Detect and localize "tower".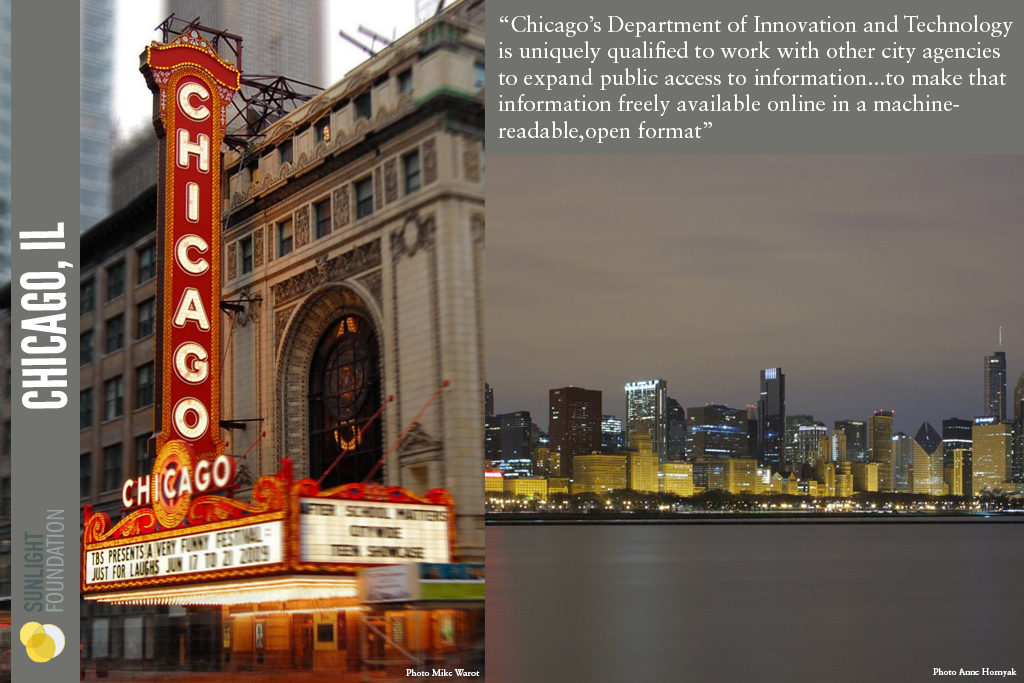
Localized at bbox=[984, 328, 1014, 424].
